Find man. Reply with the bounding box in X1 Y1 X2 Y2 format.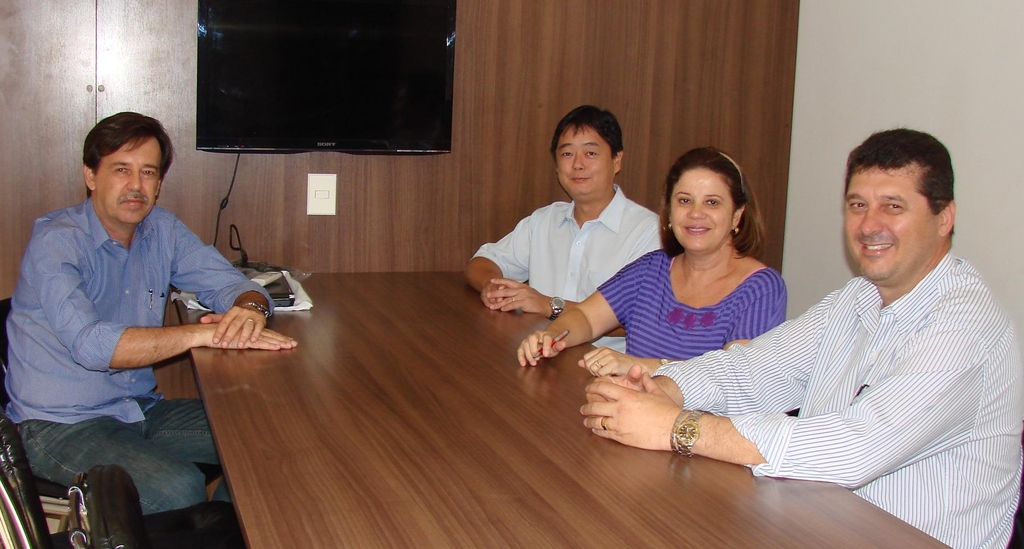
582 127 1023 548.
